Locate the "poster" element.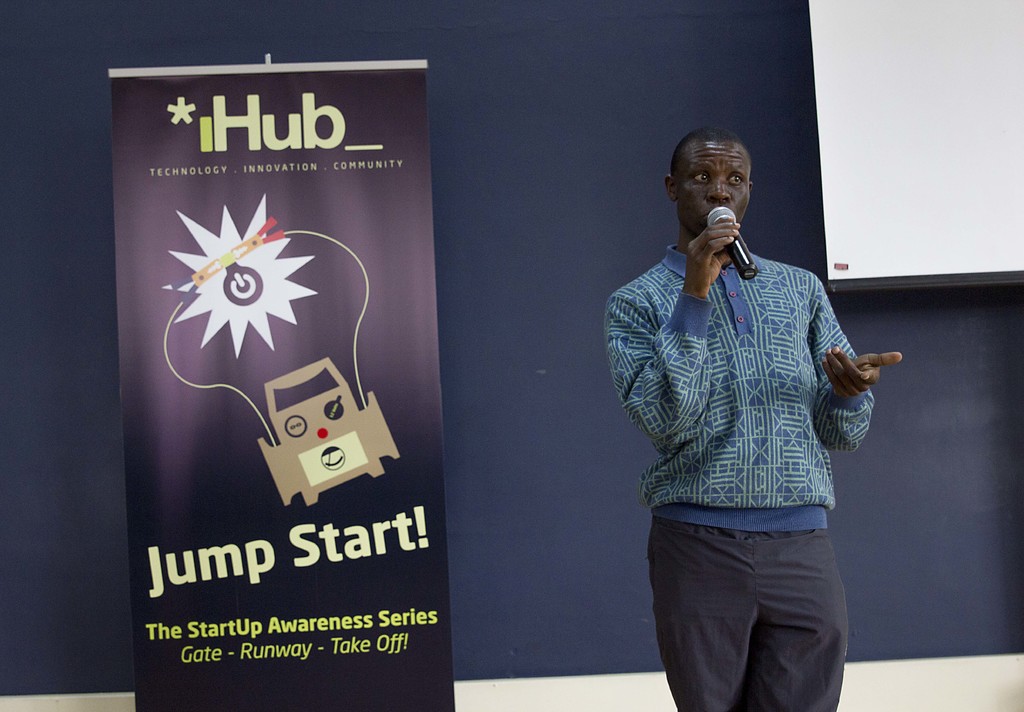
Element bbox: <region>107, 62, 448, 711</region>.
